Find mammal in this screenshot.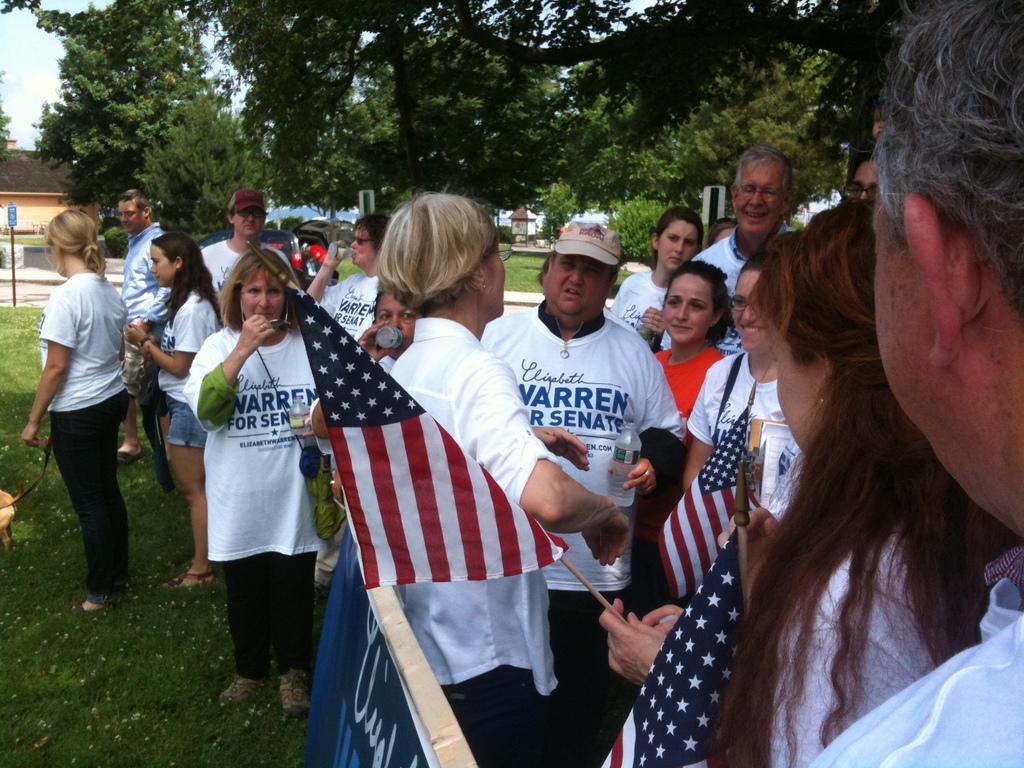
The bounding box for mammal is {"x1": 20, "y1": 195, "x2": 142, "y2": 600}.
